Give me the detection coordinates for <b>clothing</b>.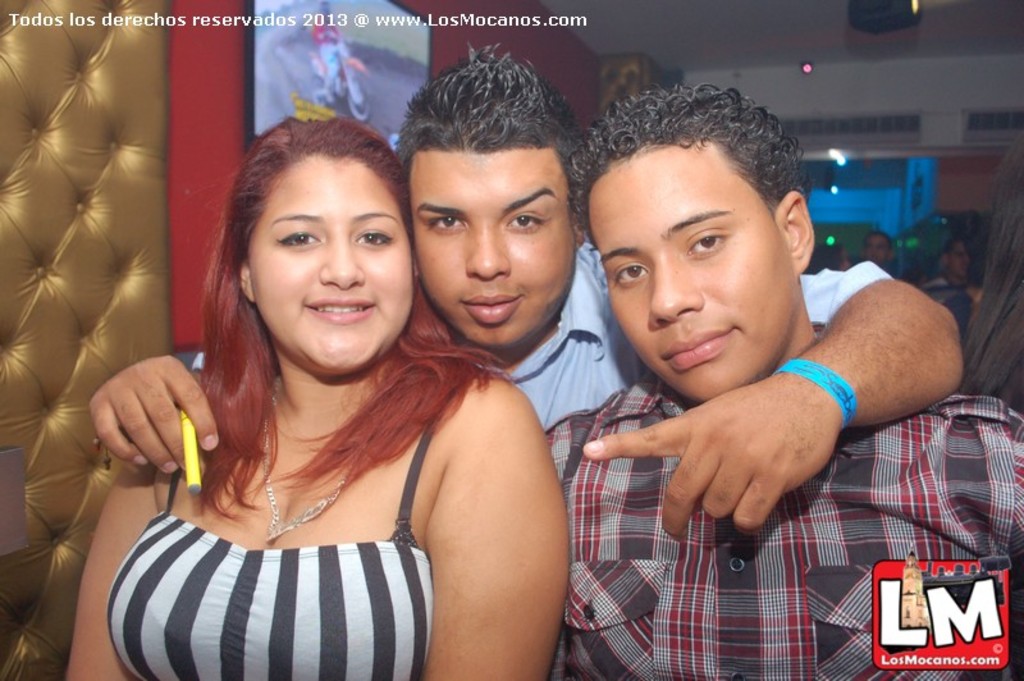
pyautogui.locateOnScreen(480, 238, 893, 430).
